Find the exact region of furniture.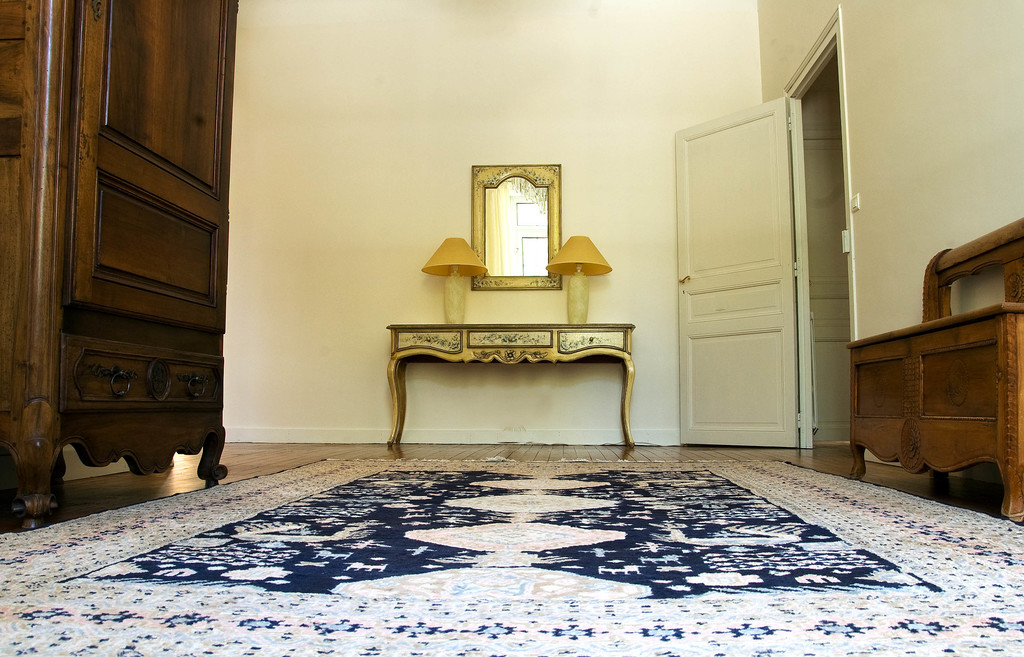
Exact region: (x1=387, y1=321, x2=637, y2=449).
